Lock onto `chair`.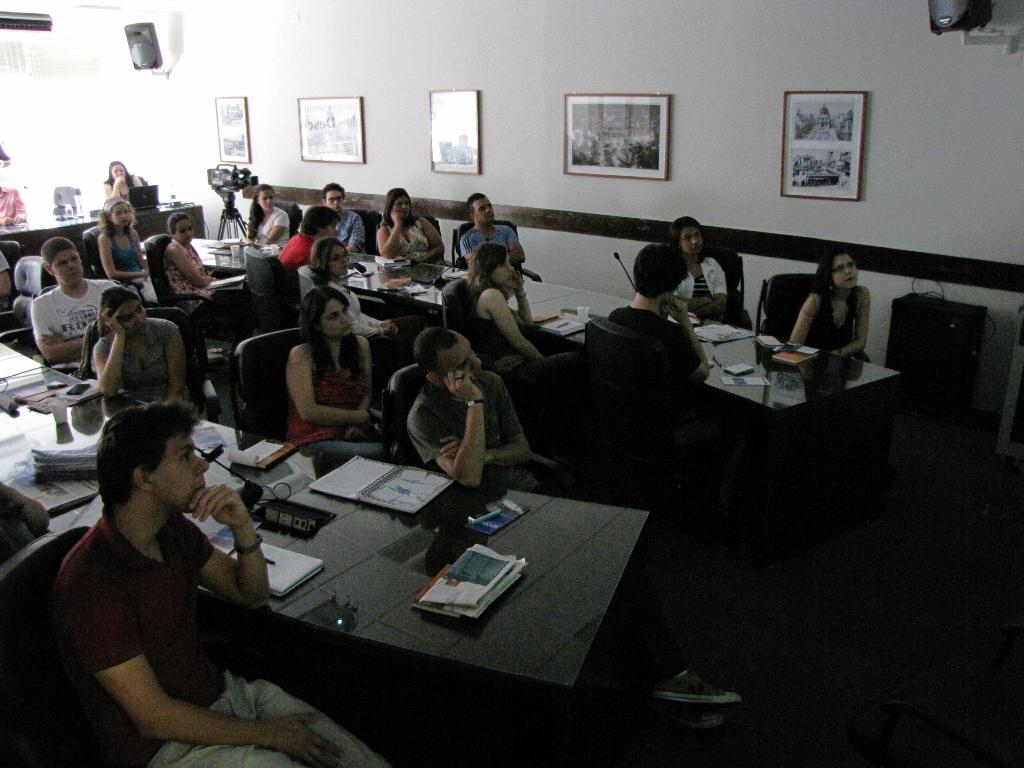
Locked: [144, 236, 241, 374].
